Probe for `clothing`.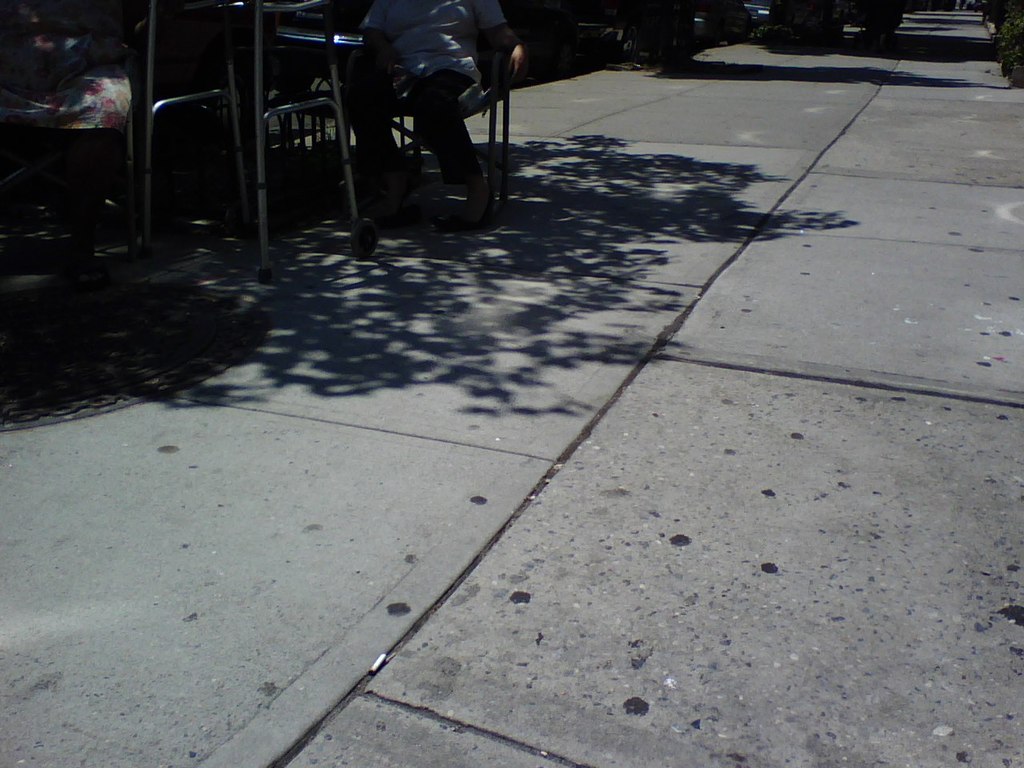
Probe result: 341:0:509:208.
